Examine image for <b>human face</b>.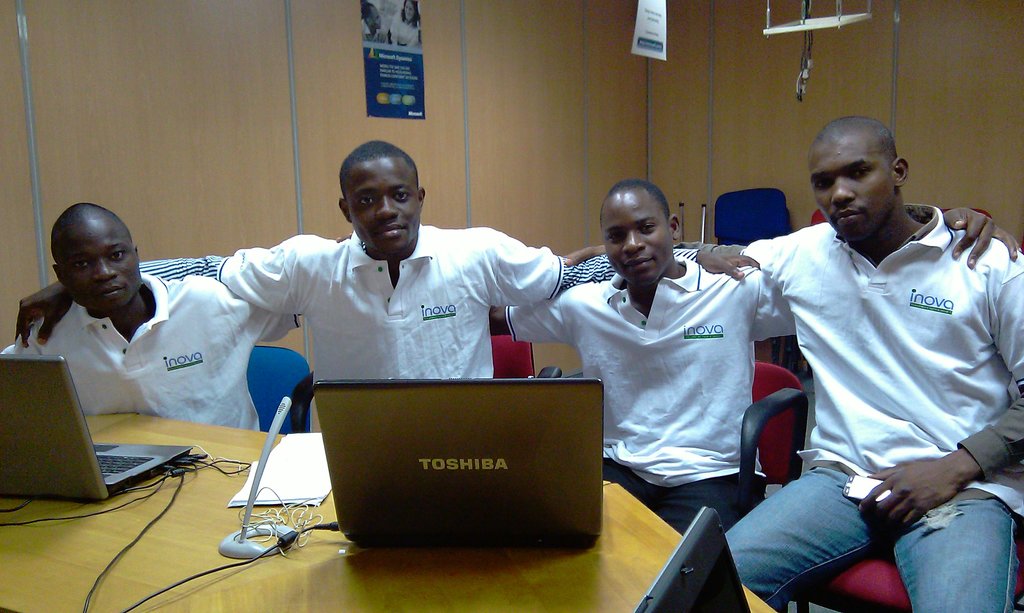
Examination result: detection(601, 193, 673, 284).
